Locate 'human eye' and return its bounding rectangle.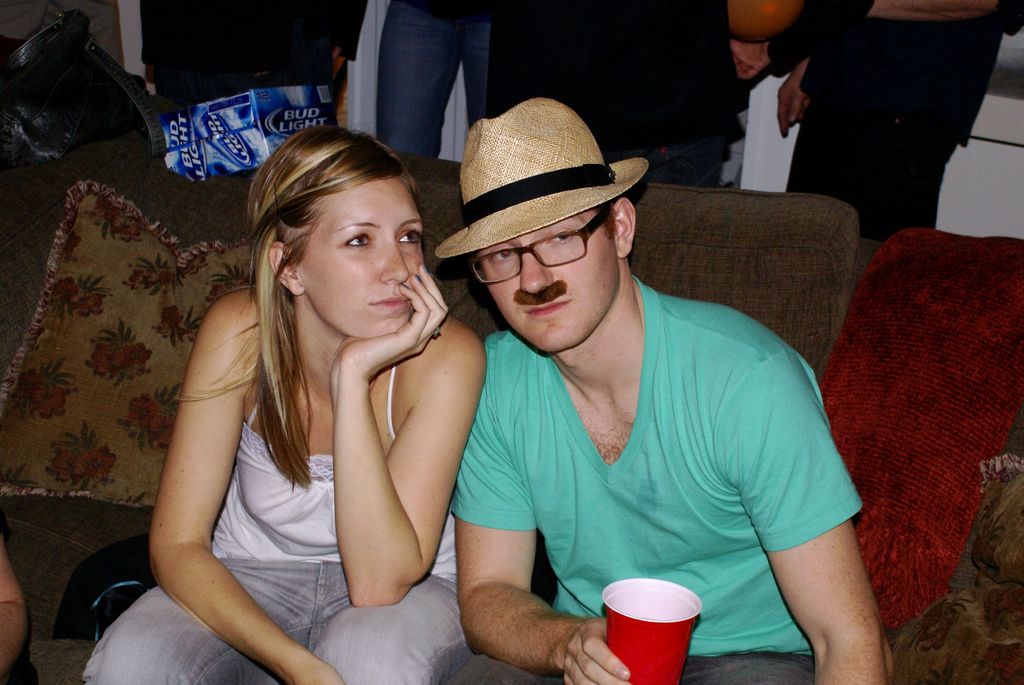
box=[488, 245, 514, 261].
